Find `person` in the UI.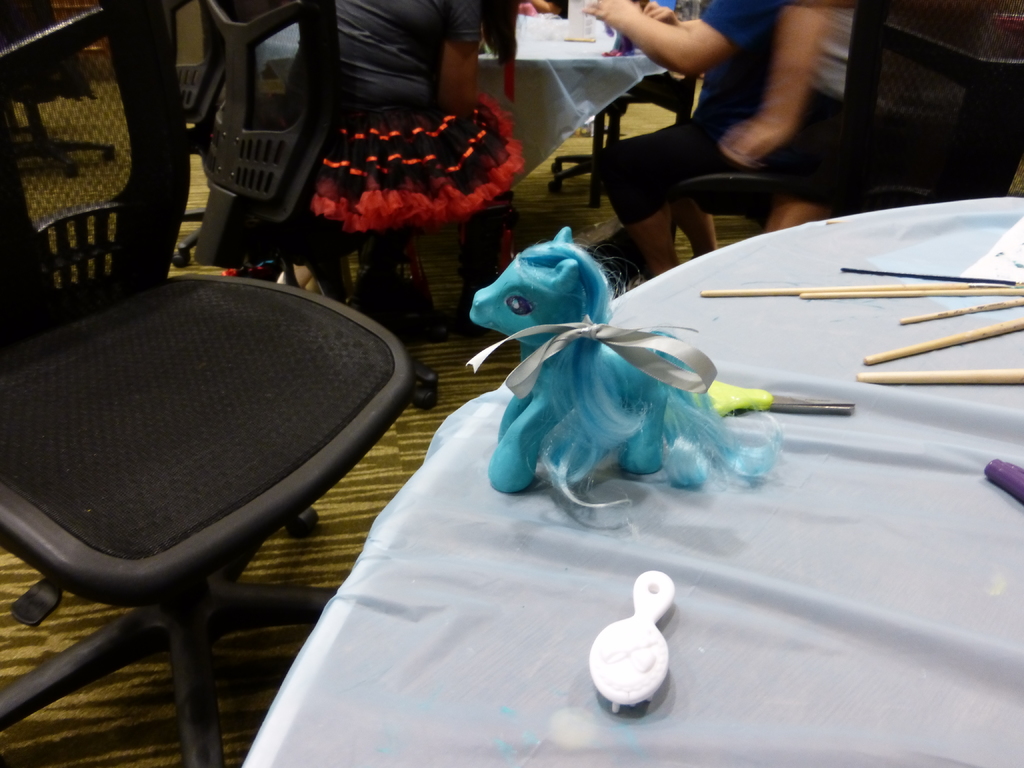
UI element at <box>586,0,800,283</box>.
